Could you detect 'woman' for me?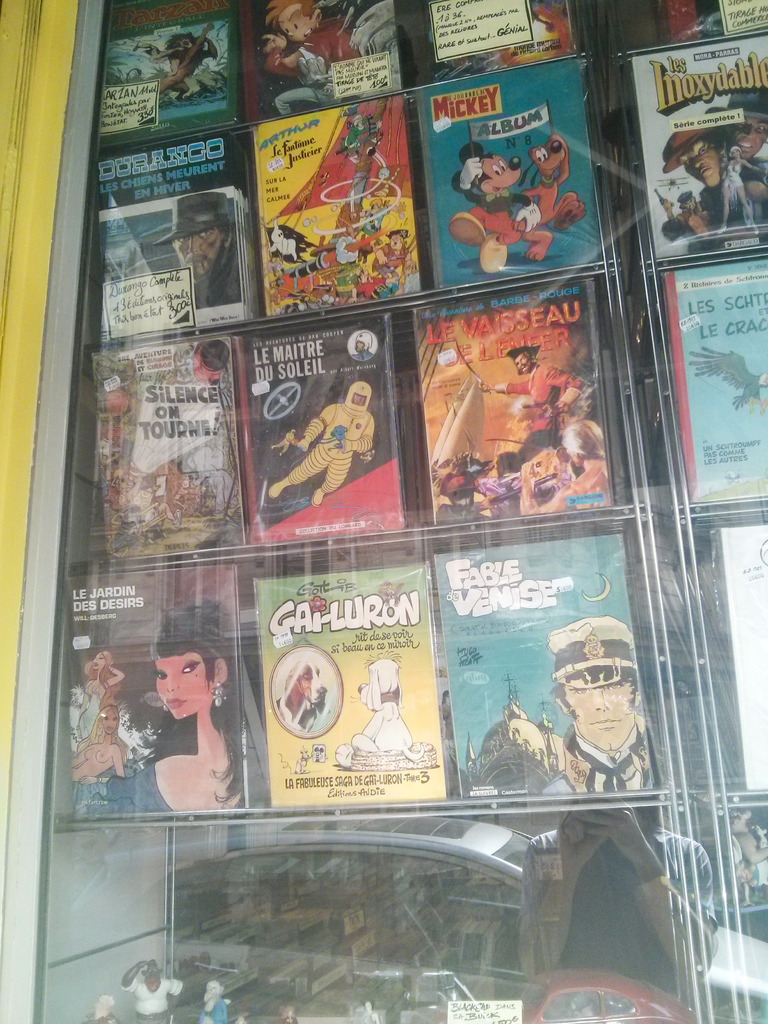
Detection result: <bbox>74, 593, 259, 812</bbox>.
